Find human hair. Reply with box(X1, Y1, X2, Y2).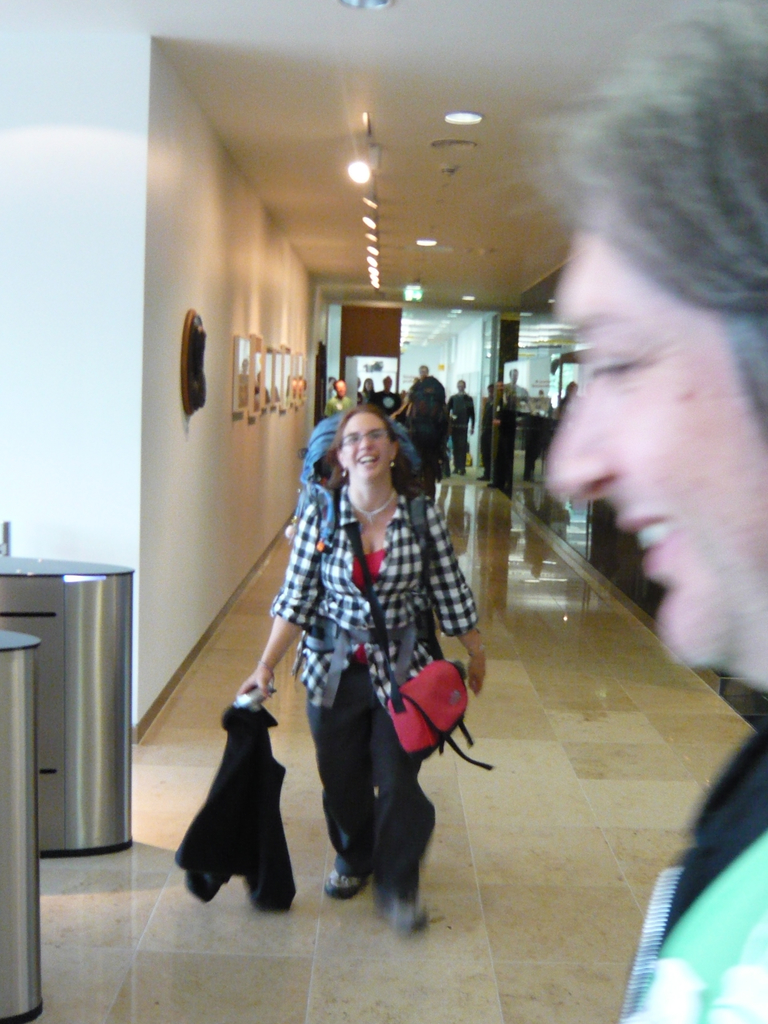
box(529, 0, 767, 444).
